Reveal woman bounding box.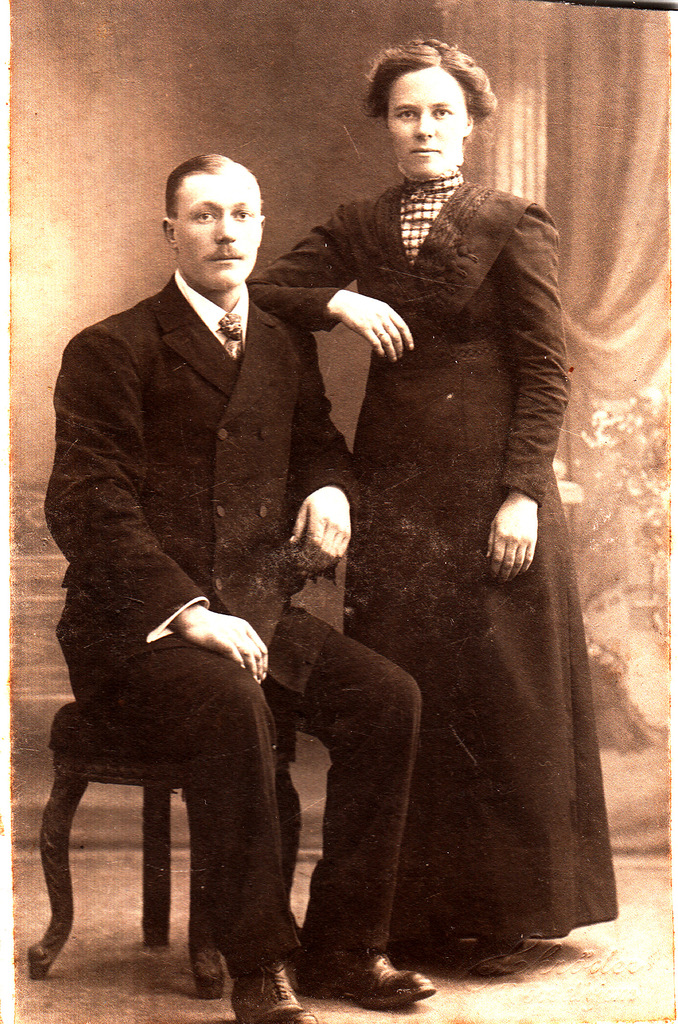
Revealed: 253:81:595:977.
